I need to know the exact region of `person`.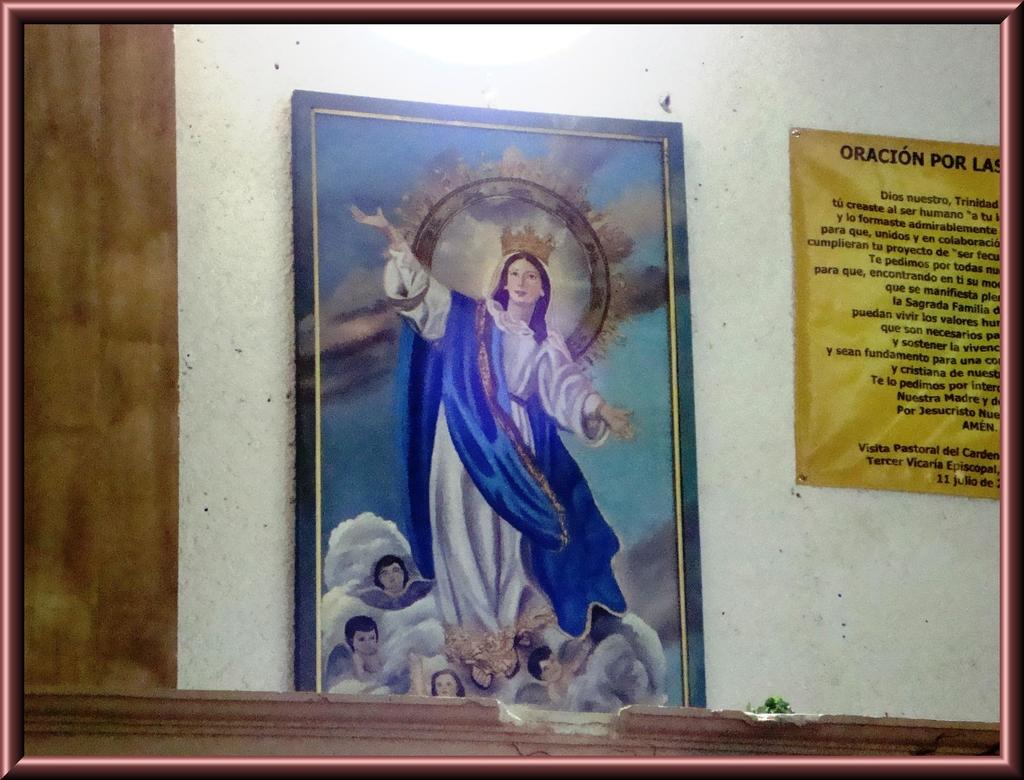
Region: (525,643,591,699).
